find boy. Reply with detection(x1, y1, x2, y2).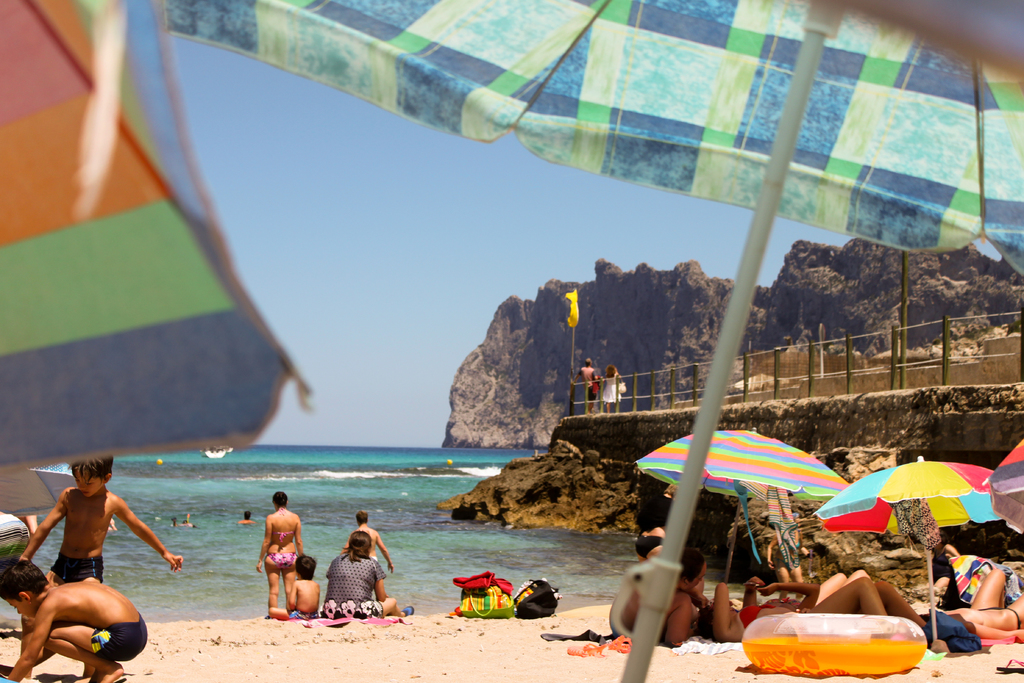
detection(17, 456, 170, 634).
